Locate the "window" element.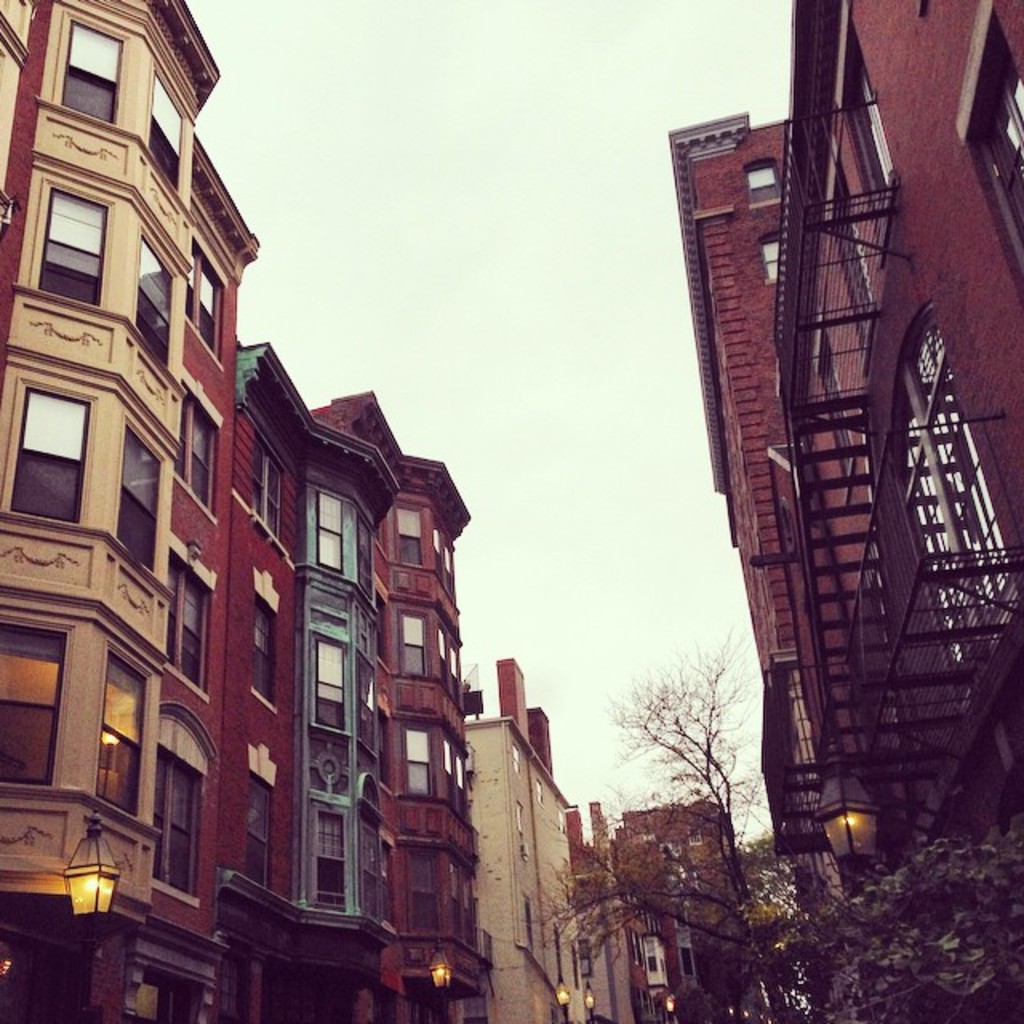
Element bbox: 27 179 115 312.
